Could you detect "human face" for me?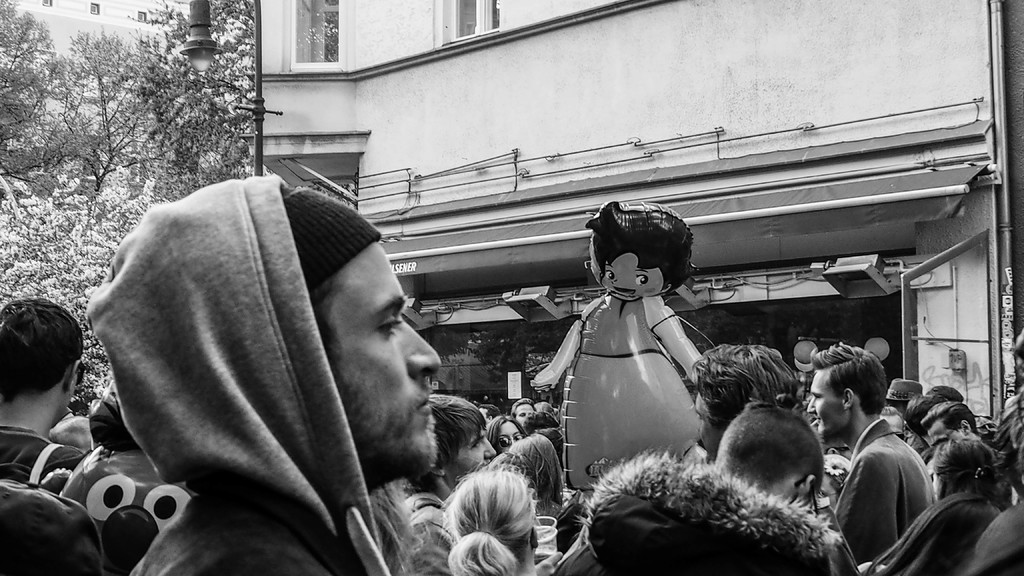
Detection result: x1=503, y1=424, x2=522, y2=445.
